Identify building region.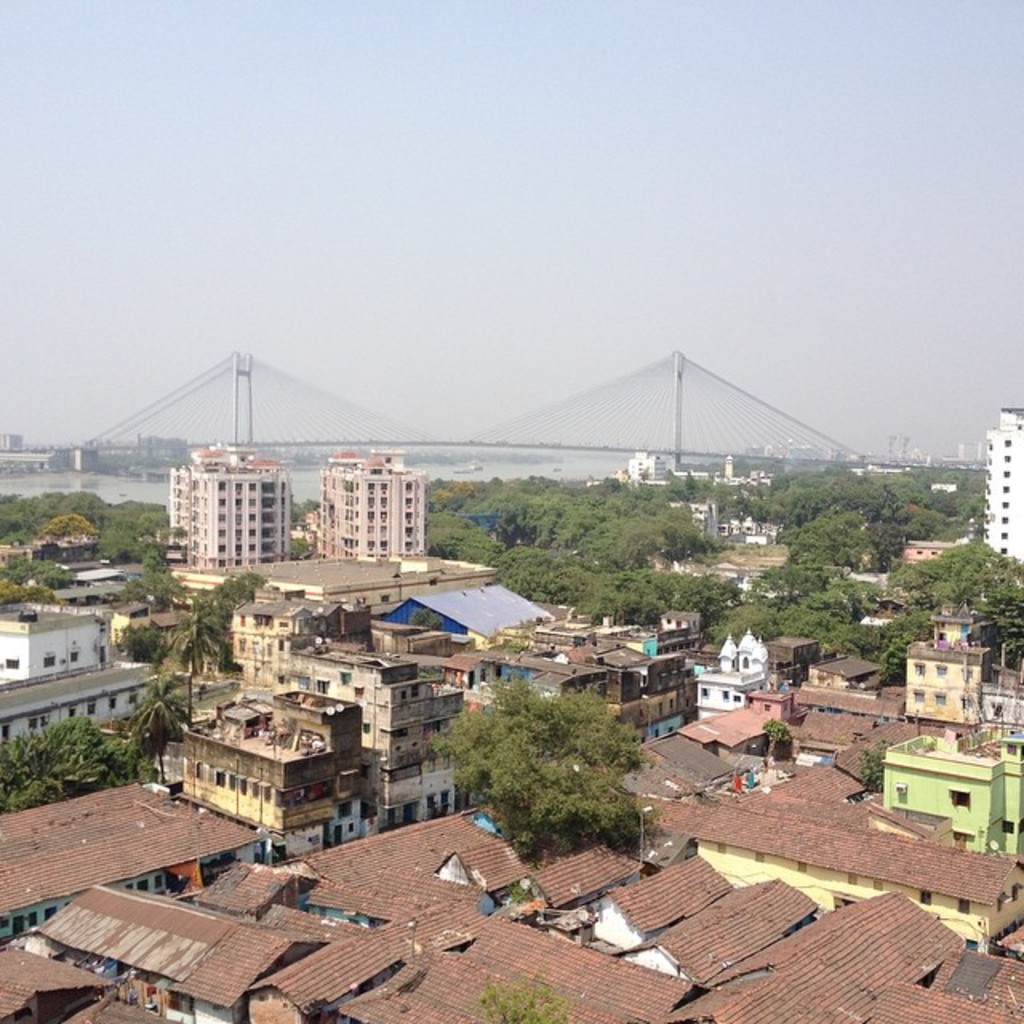
Region: locate(74, 450, 98, 472).
